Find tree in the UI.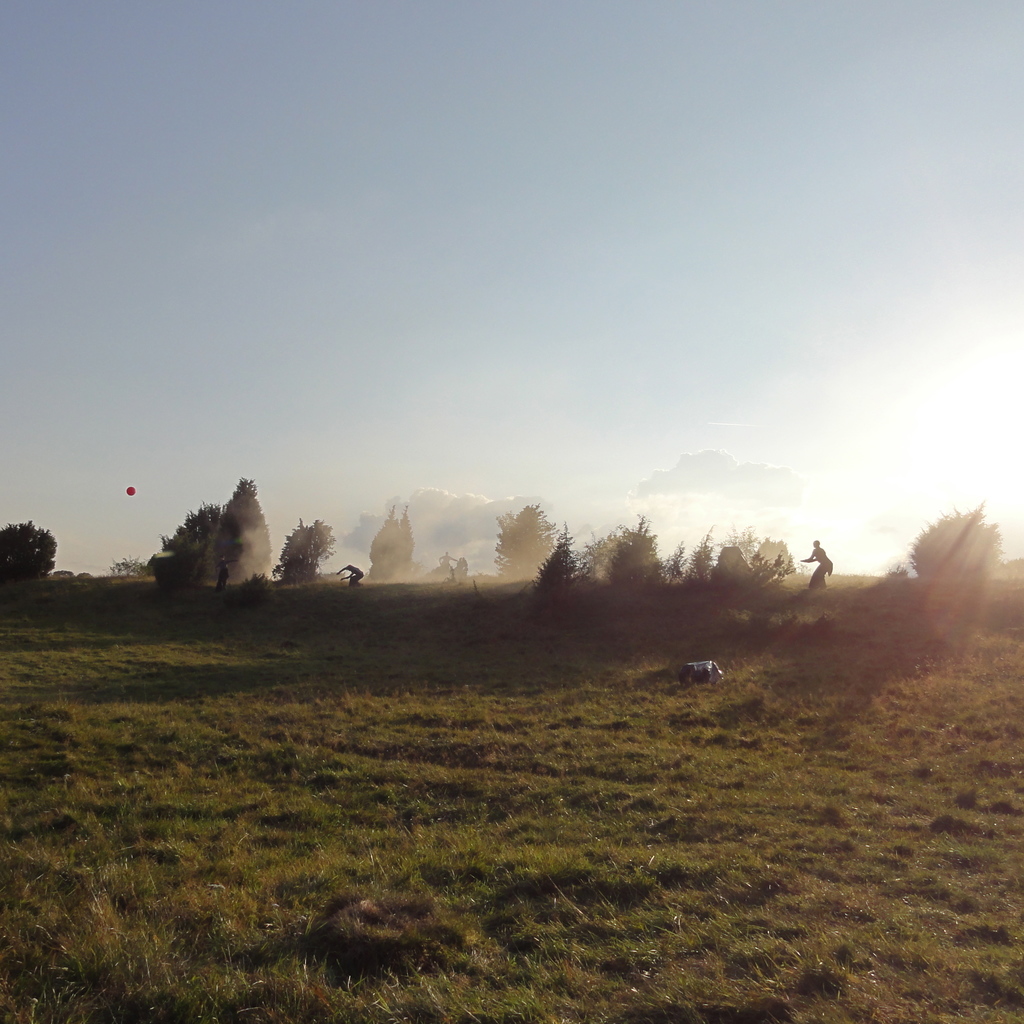
UI element at (left=492, top=499, right=552, bottom=580).
